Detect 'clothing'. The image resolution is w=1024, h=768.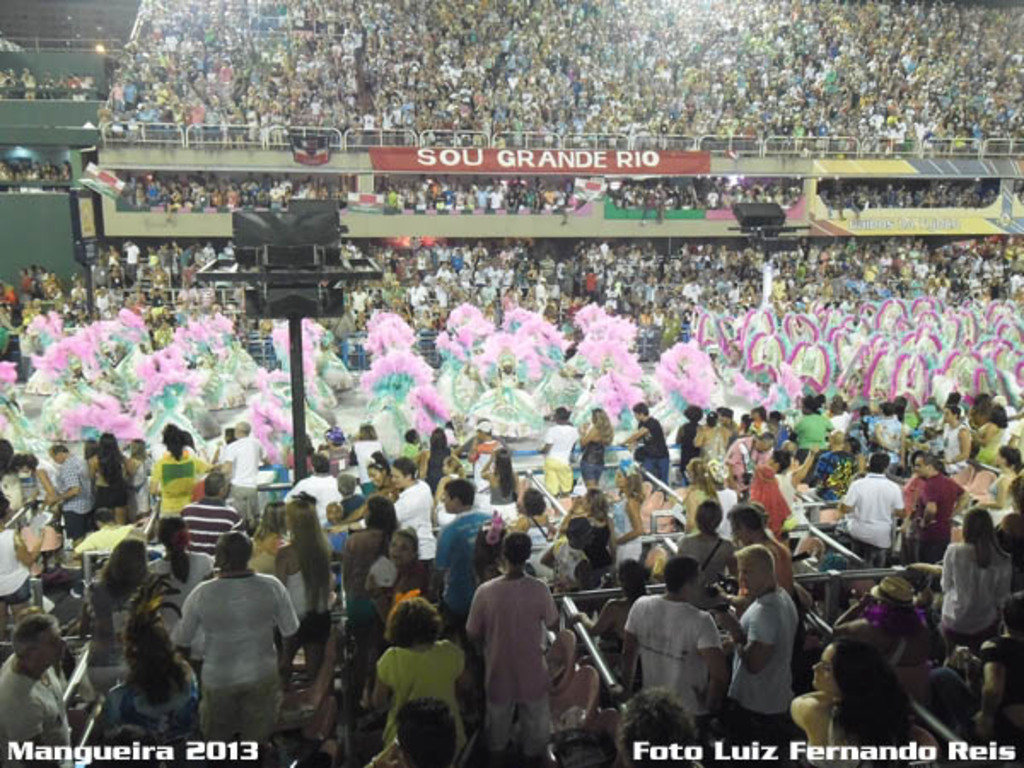
l=717, t=427, r=744, b=449.
